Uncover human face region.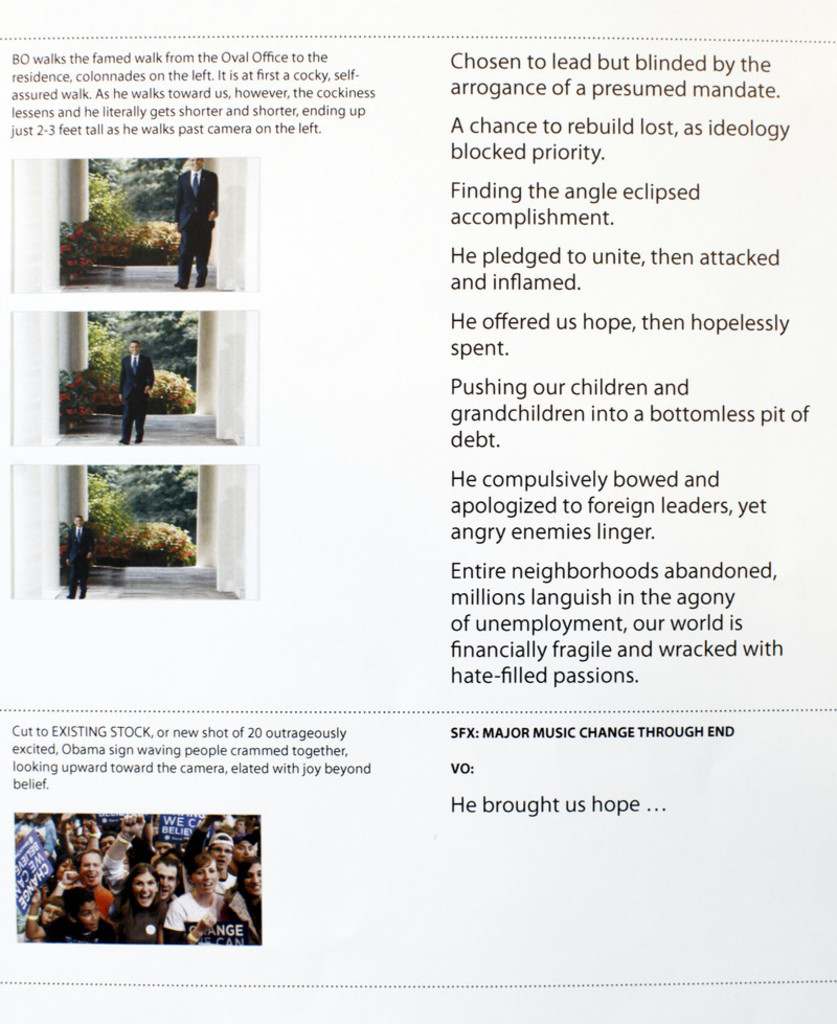
Uncovered: Rect(247, 864, 267, 895).
